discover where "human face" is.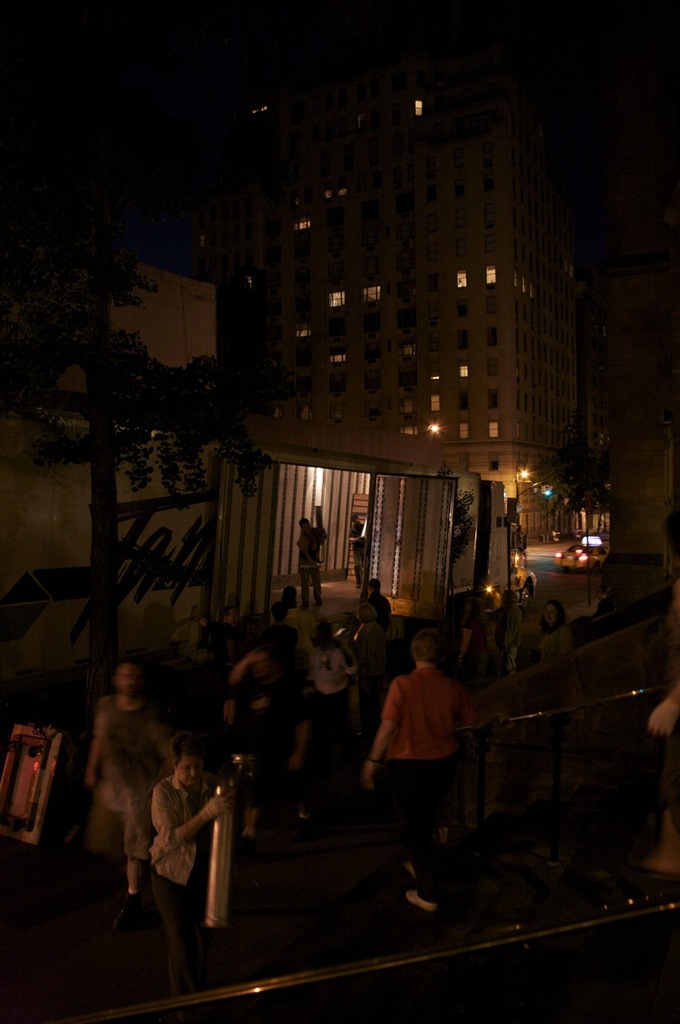
Discovered at (542, 603, 560, 627).
